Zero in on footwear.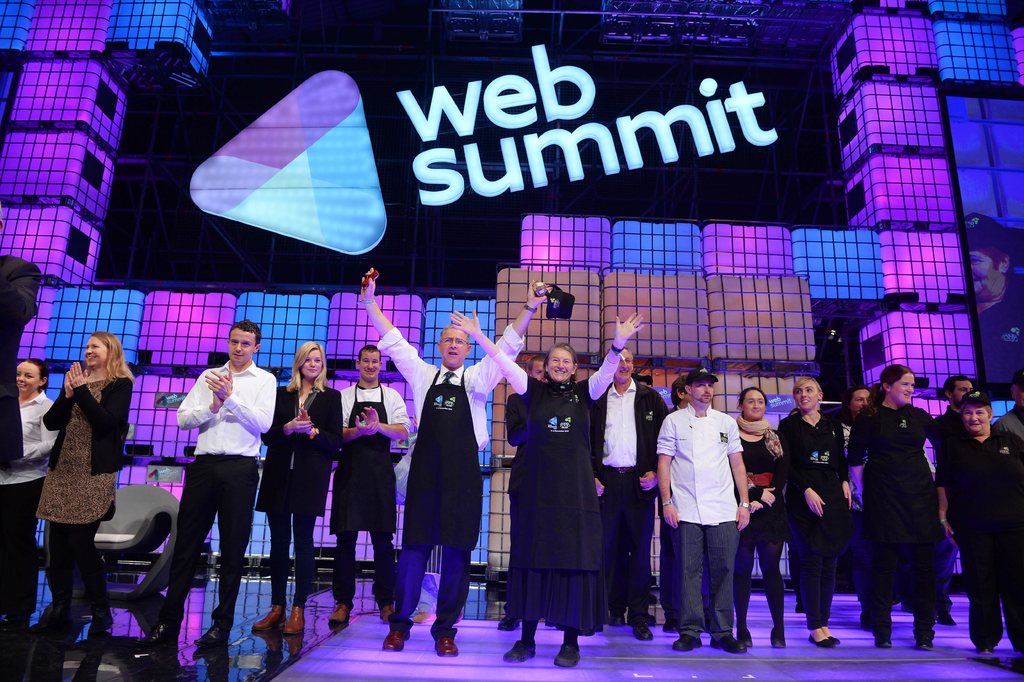
Zeroed in: x1=40 y1=613 x2=59 y2=633.
